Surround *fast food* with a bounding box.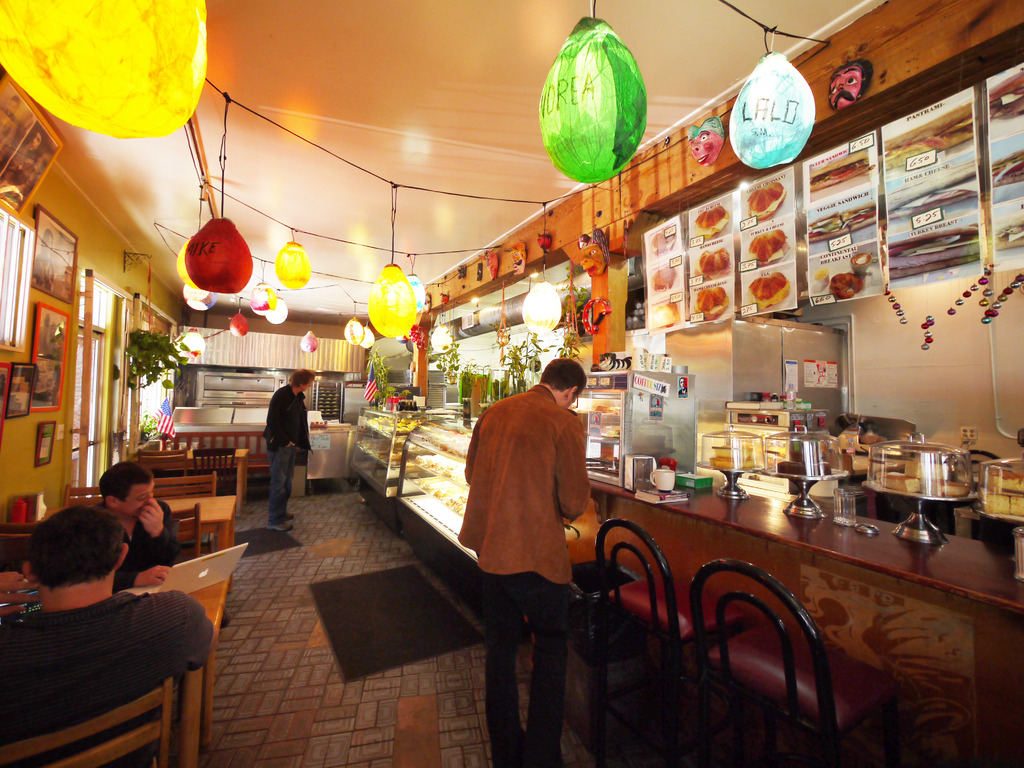
[994, 214, 1022, 246].
